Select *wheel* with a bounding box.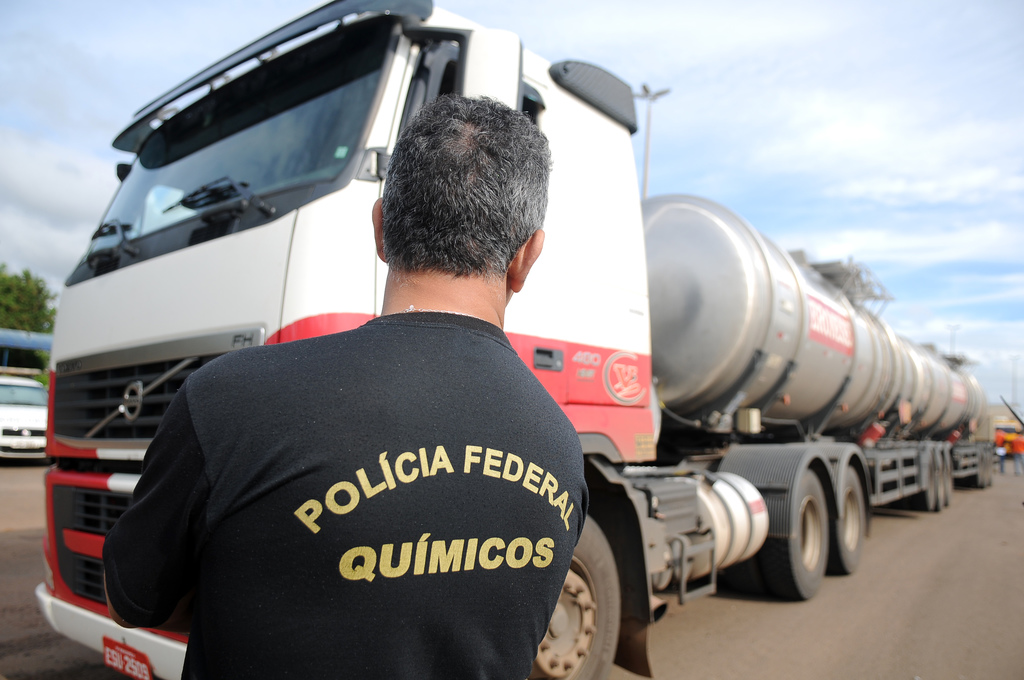
[x1=751, y1=462, x2=833, y2=604].
